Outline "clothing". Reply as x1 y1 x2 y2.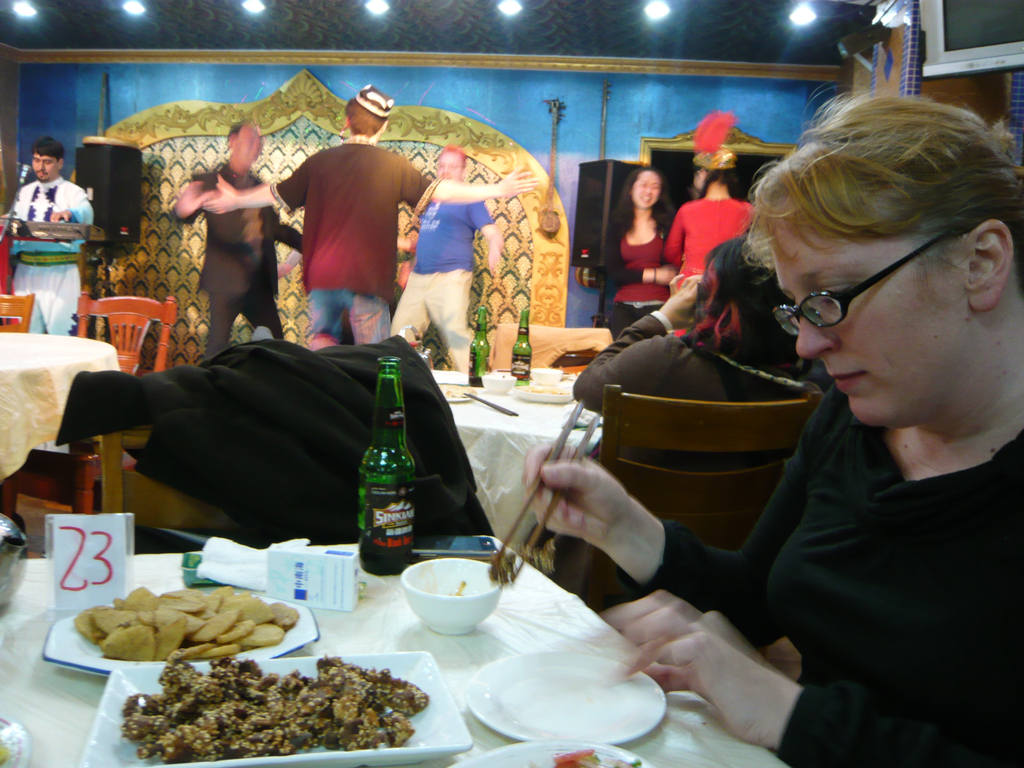
389 196 496 374.
